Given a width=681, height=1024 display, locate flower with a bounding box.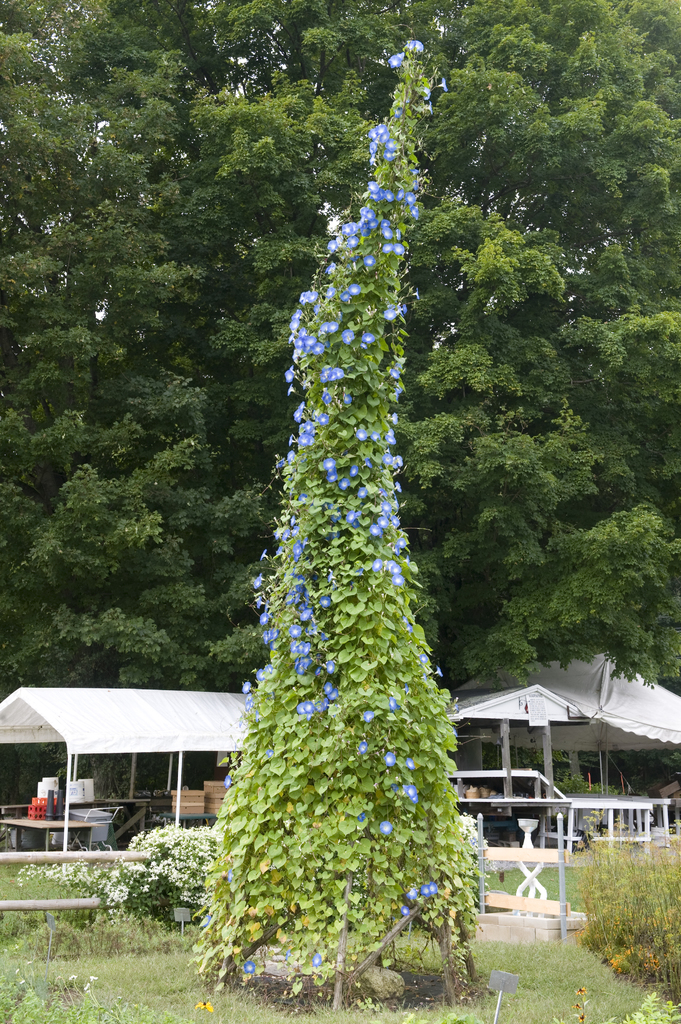
Located: bbox=[396, 109, 405, 118].
